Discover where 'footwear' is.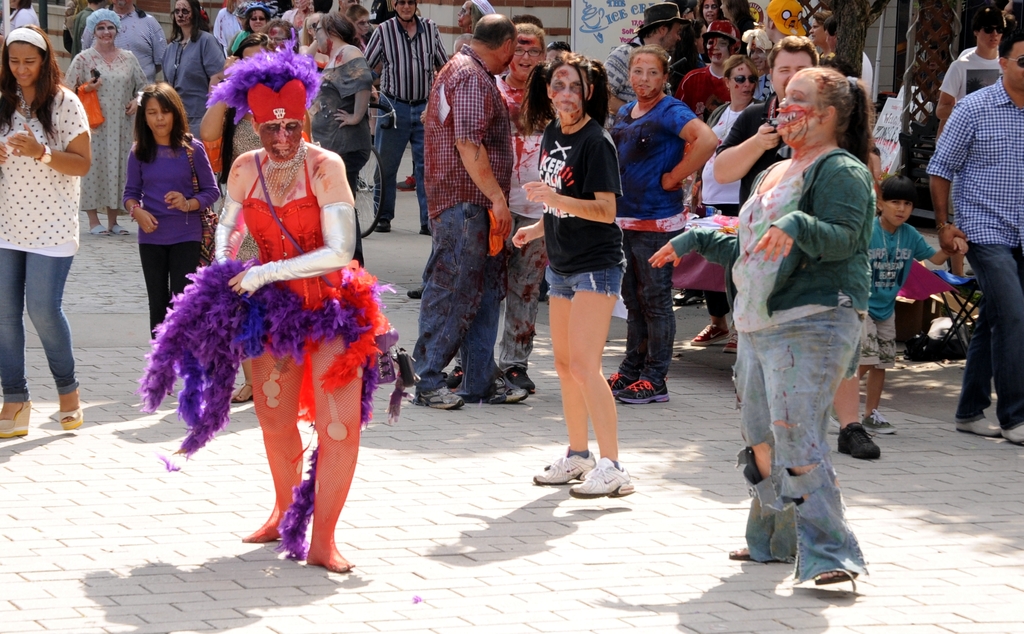
Discovered at (left=838, top=421, right=881, bottom=459).
